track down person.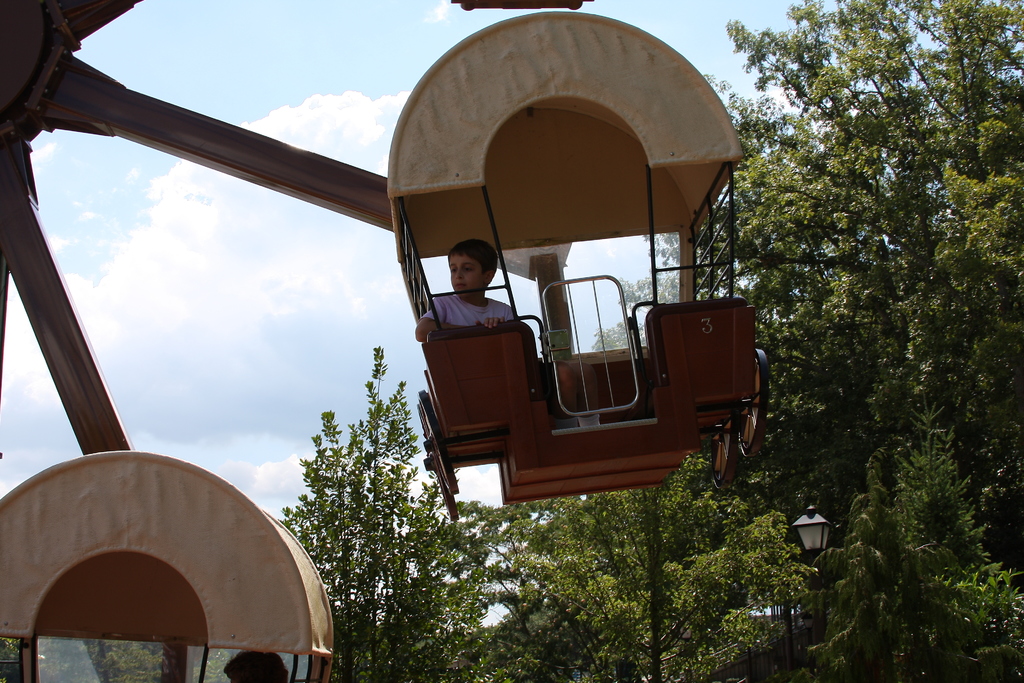
Tracked to 225,650,287,682.
